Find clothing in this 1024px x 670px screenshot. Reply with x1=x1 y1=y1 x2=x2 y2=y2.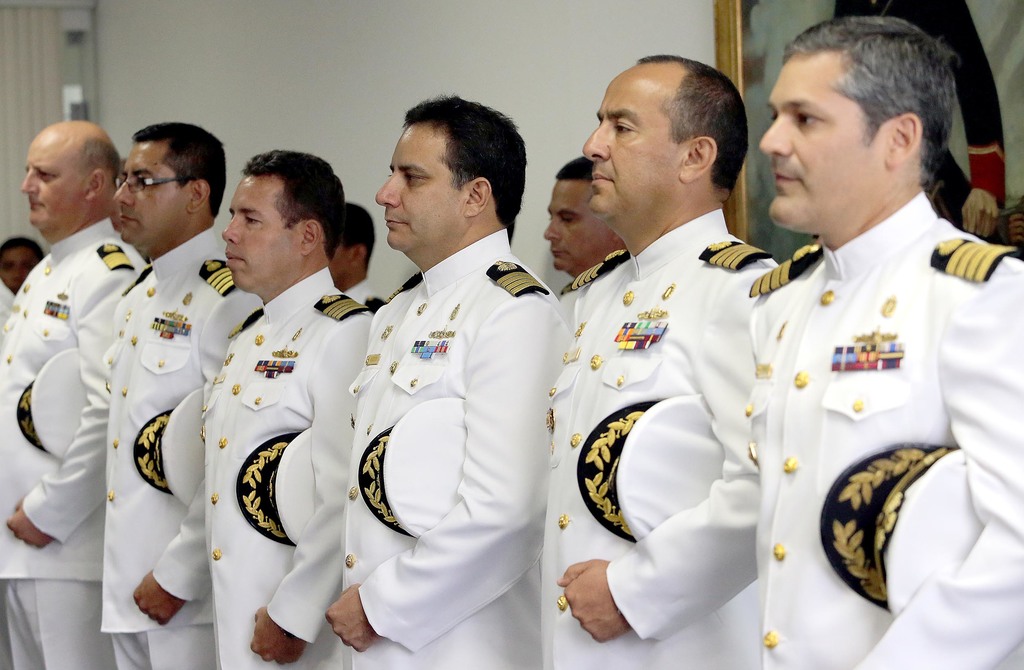
x1=831 y1=0 x2=1012 y2=210.
